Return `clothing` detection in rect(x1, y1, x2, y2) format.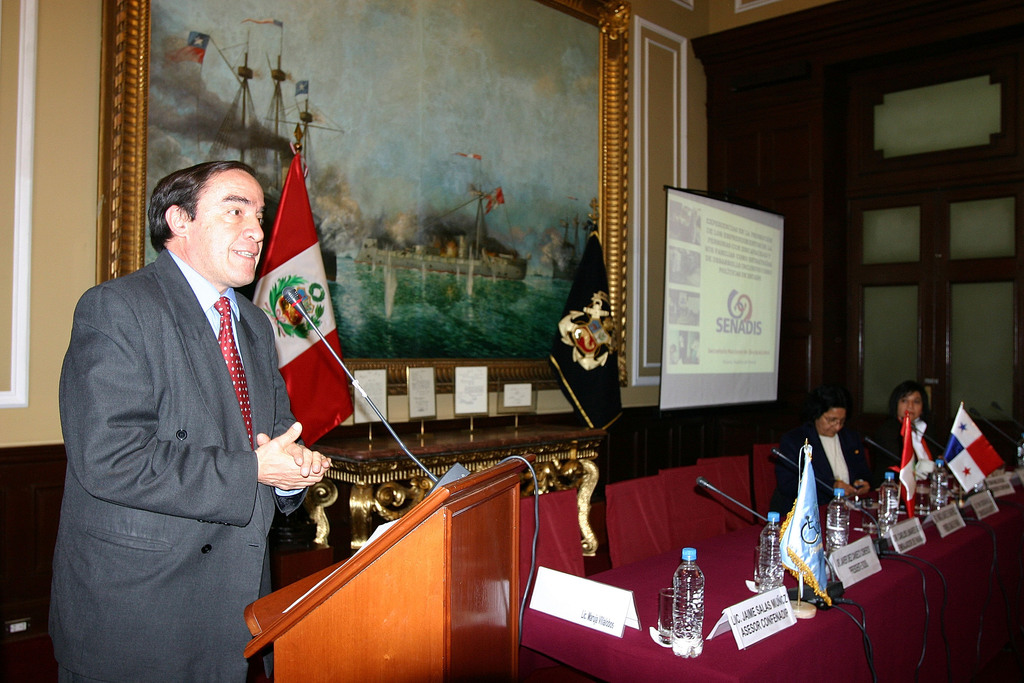
rect(877, 414, 949, 473).
